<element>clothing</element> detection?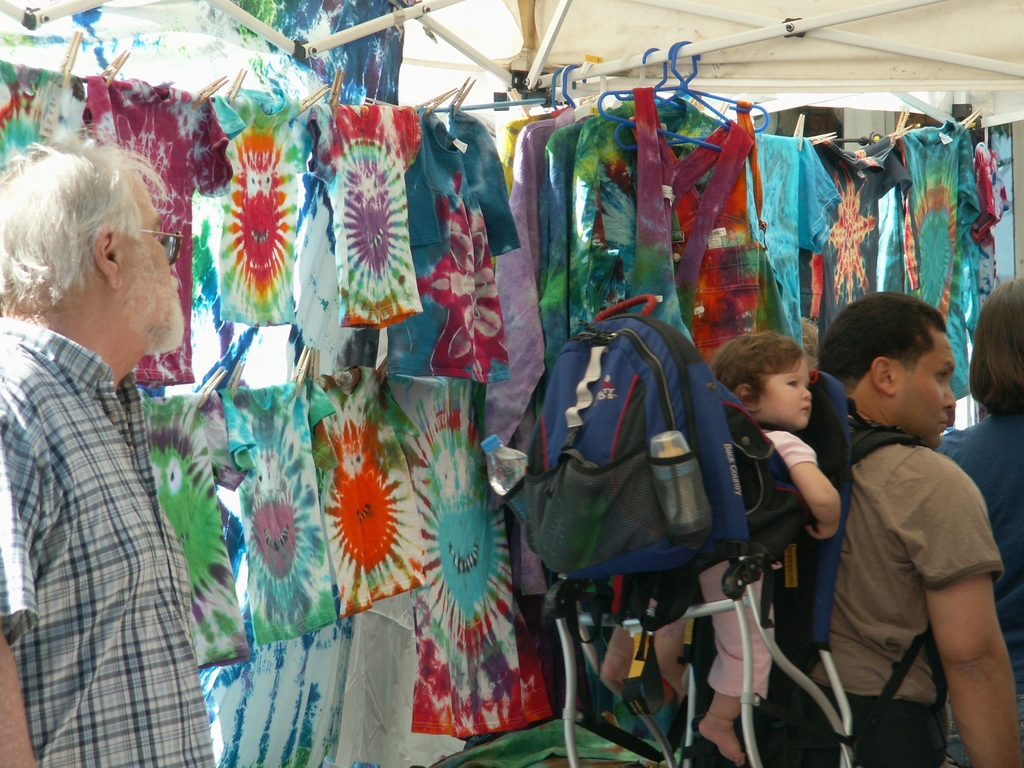
799 441 1003 767
